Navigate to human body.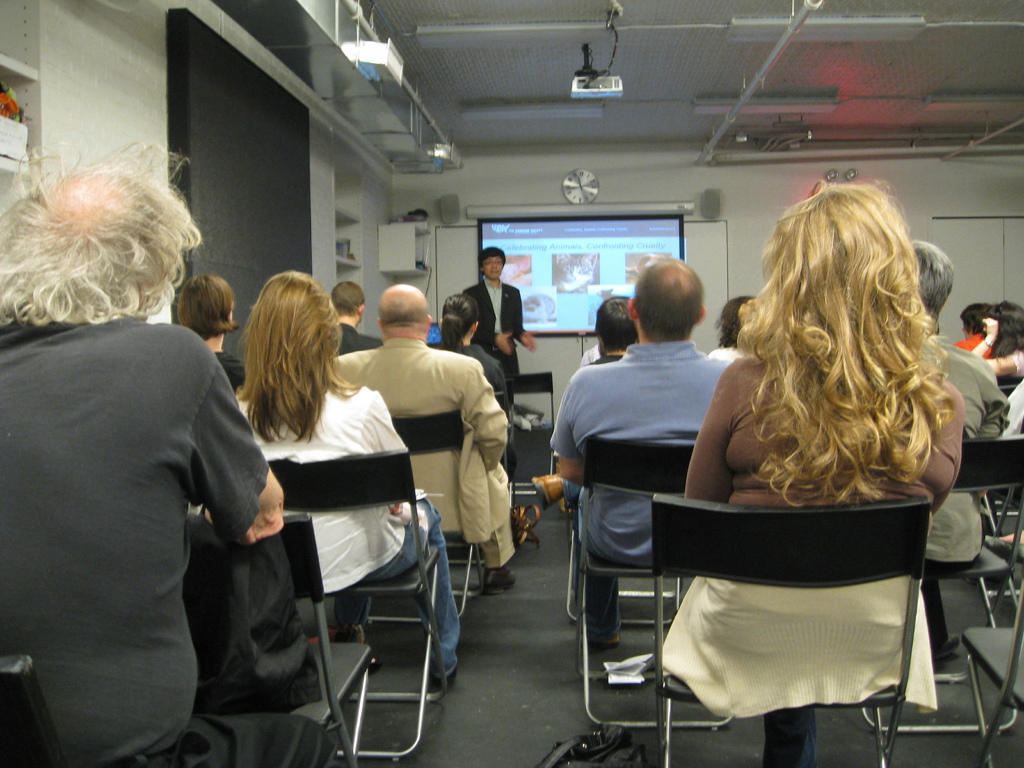
Navigation target: [left=956, top=333, right=992, bottom=359].
